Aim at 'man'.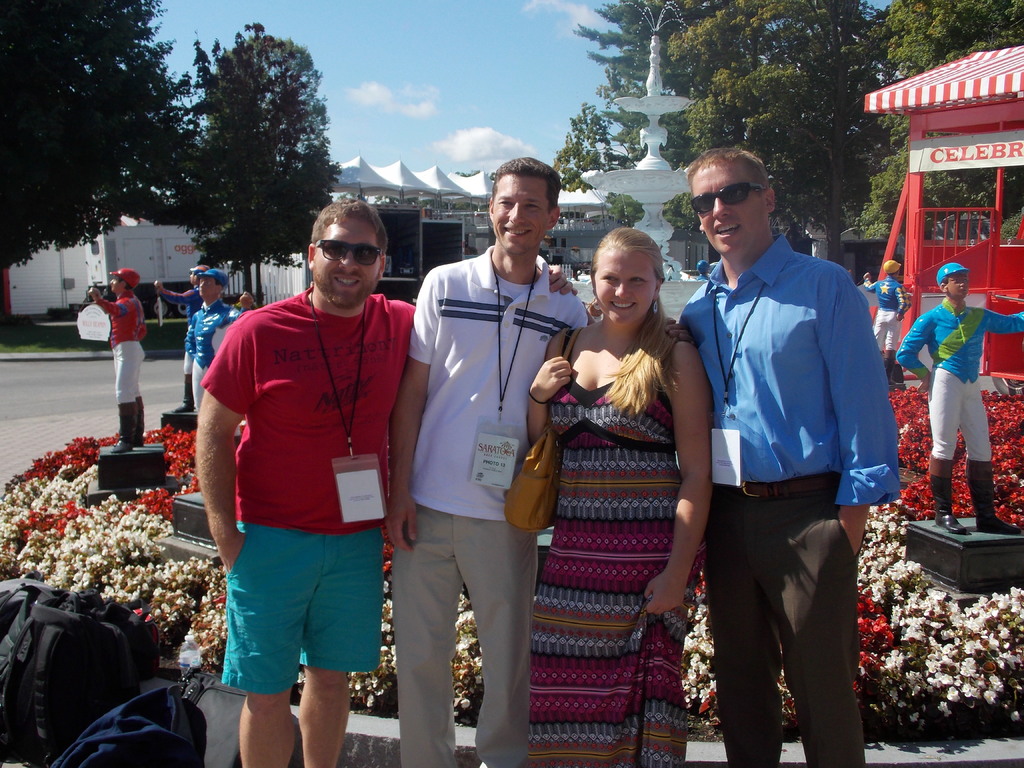
Aimed at 671:152:893:758.
